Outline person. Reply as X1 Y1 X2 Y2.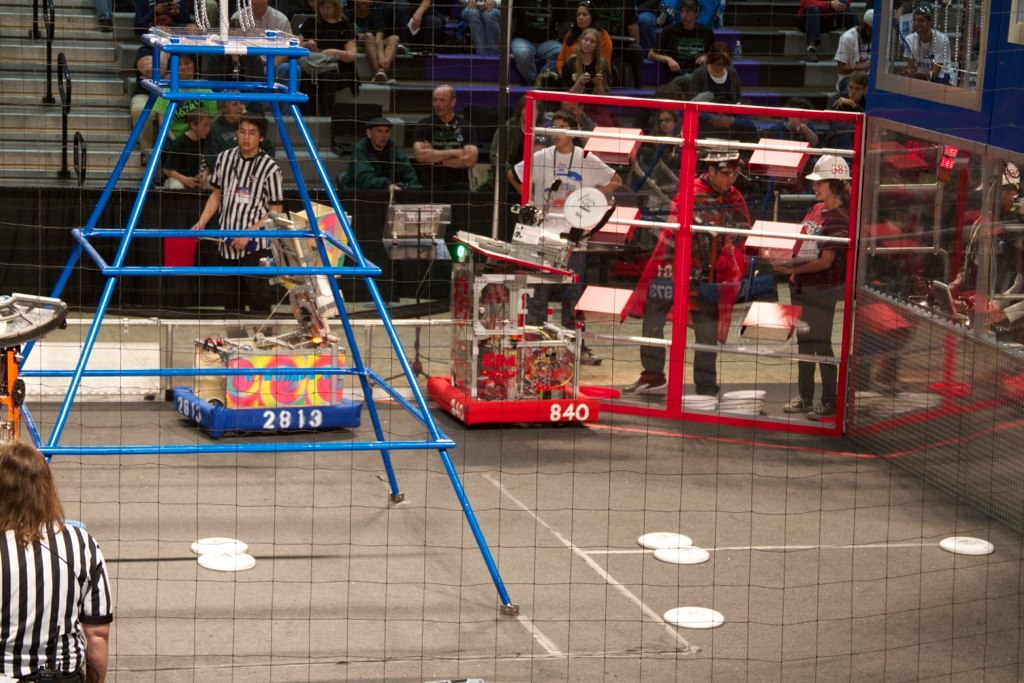
621 143 751 395.
